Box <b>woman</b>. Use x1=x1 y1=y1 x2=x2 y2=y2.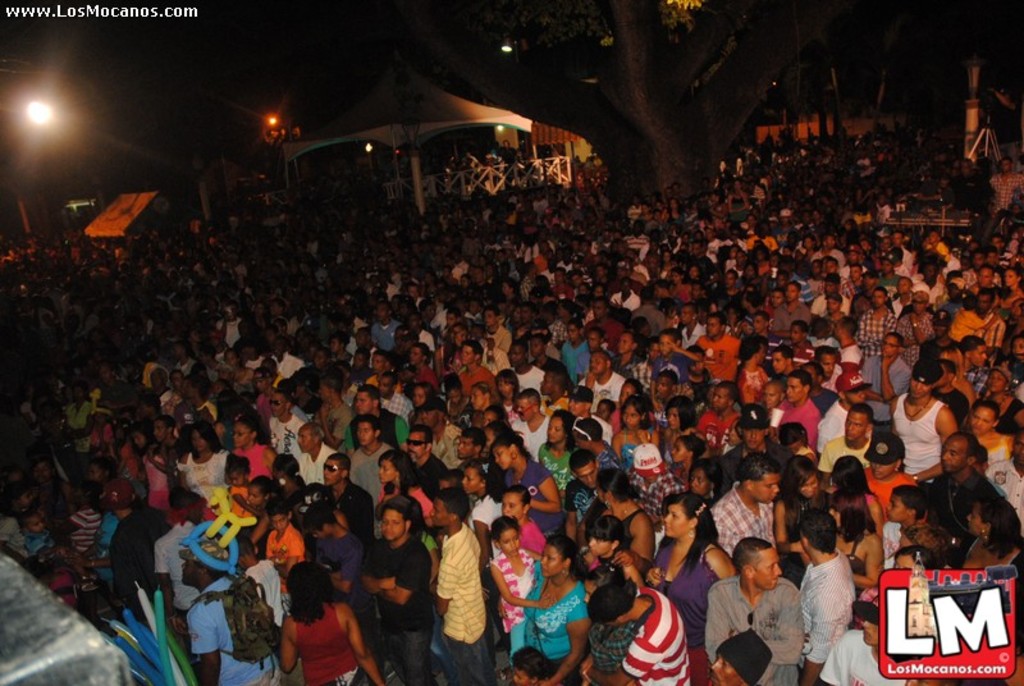
x1=497 y1=483 x2=545 y2=558.
